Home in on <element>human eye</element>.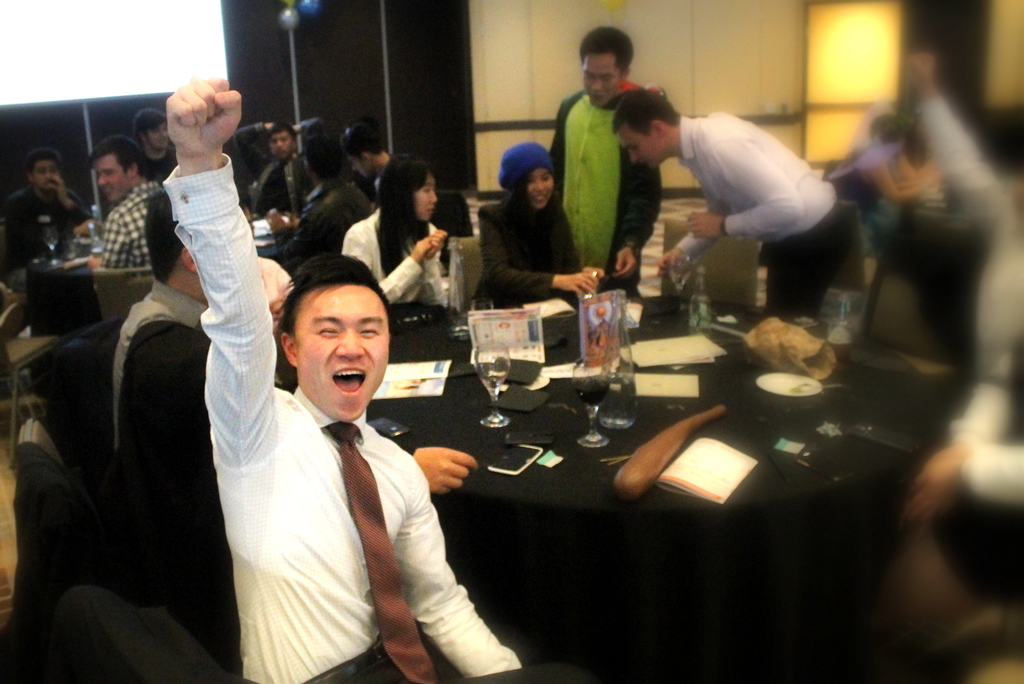
Homed in at locate(542, 174, 548, 182).
